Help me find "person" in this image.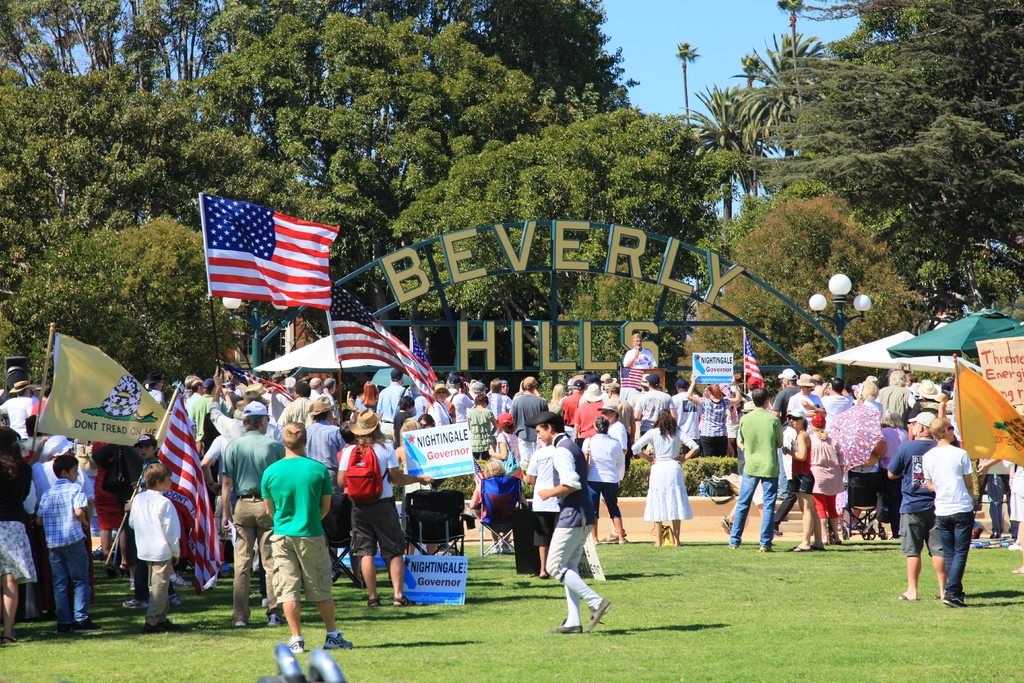
Found it: region(583, 418, 622, 540).
